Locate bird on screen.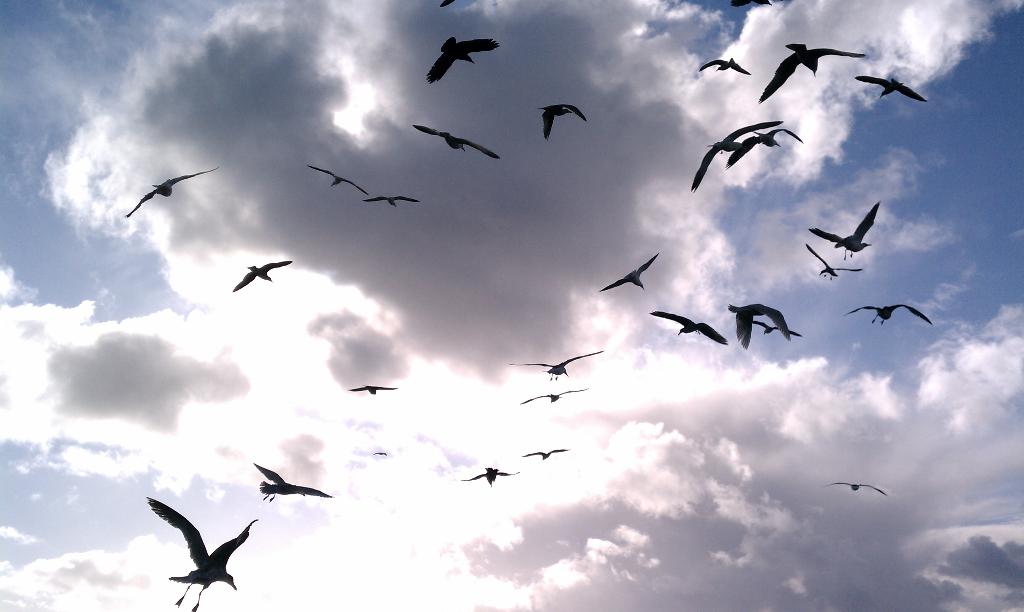
On screen at 124/168/219/219.
